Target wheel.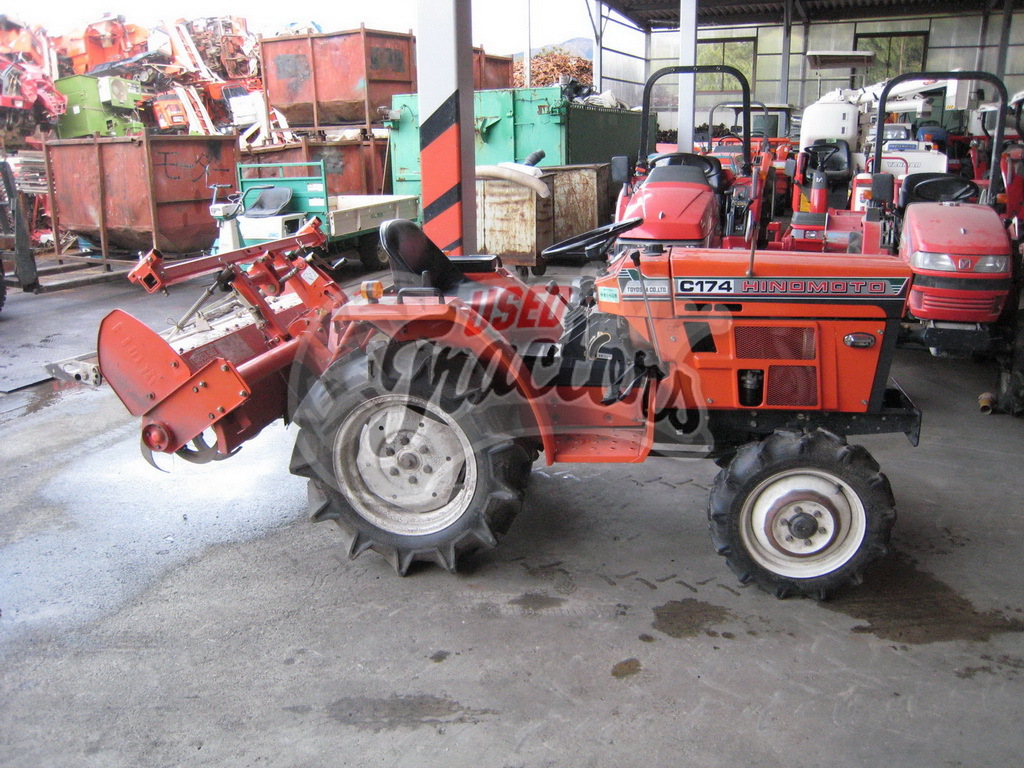
Target region: left=282, top=336, right=551, bottom=581.
